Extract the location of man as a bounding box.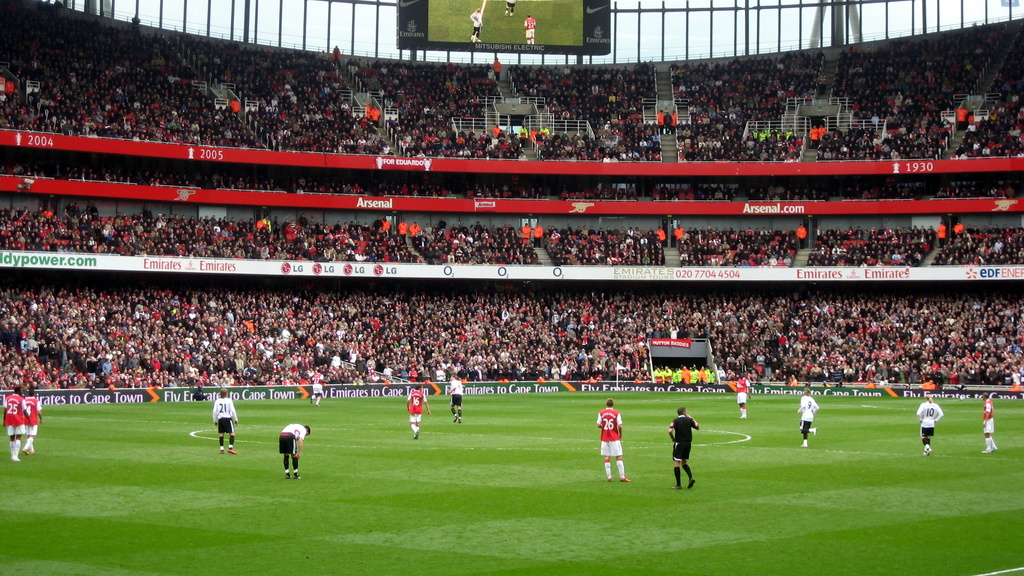
x1=447, y1=374, x2=463, y2=425.
